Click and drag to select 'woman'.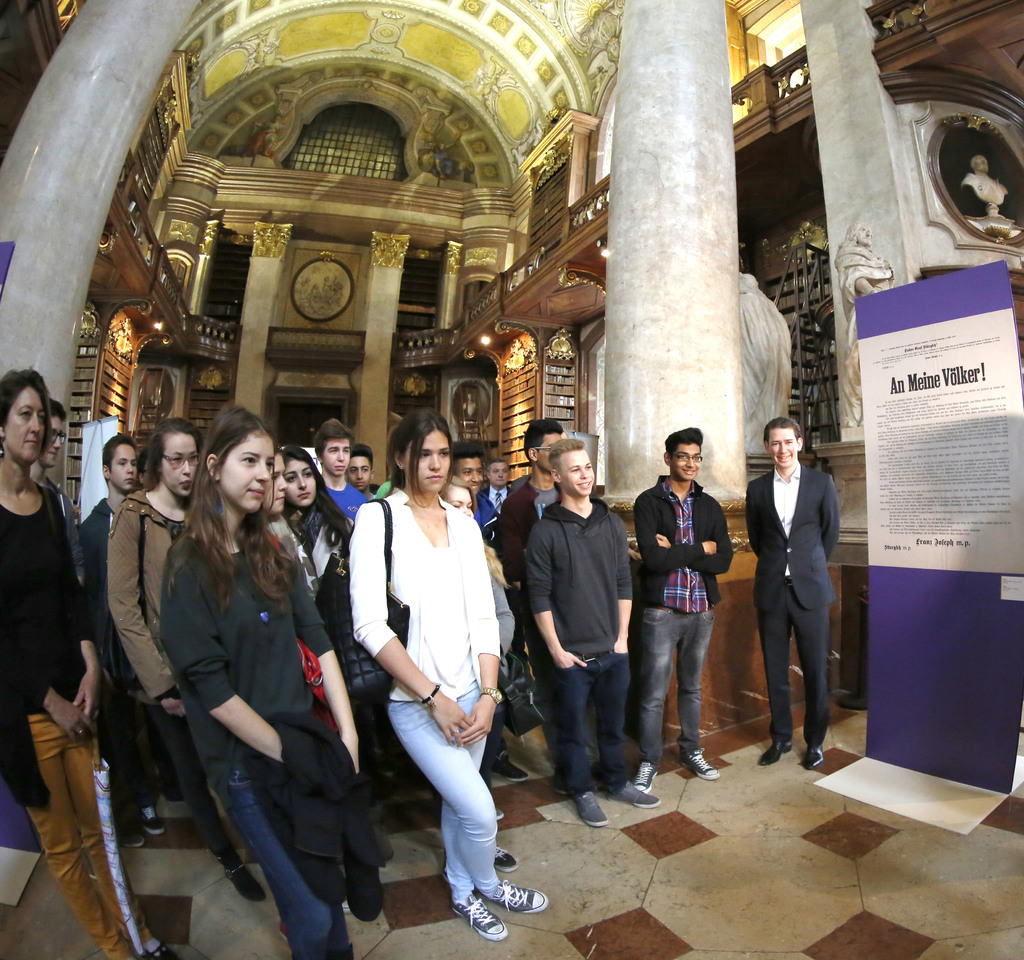
Selection: <bbox>157, 391, 367, 959</bbox>.
